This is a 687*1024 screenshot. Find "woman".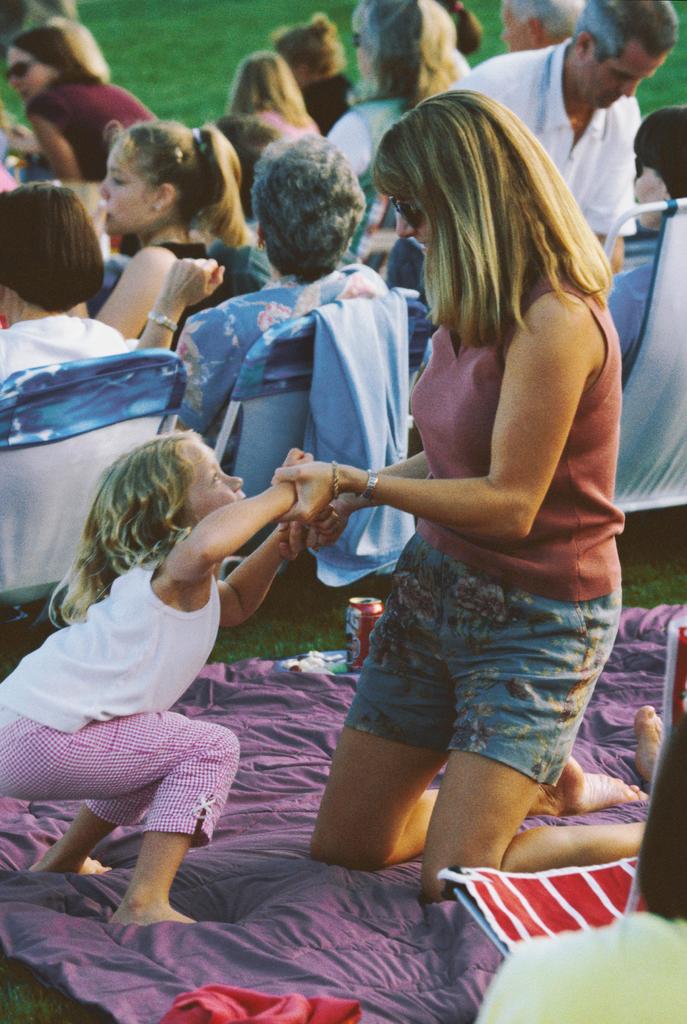
Bounding box: bbox=[296, 0, 482, 193].
